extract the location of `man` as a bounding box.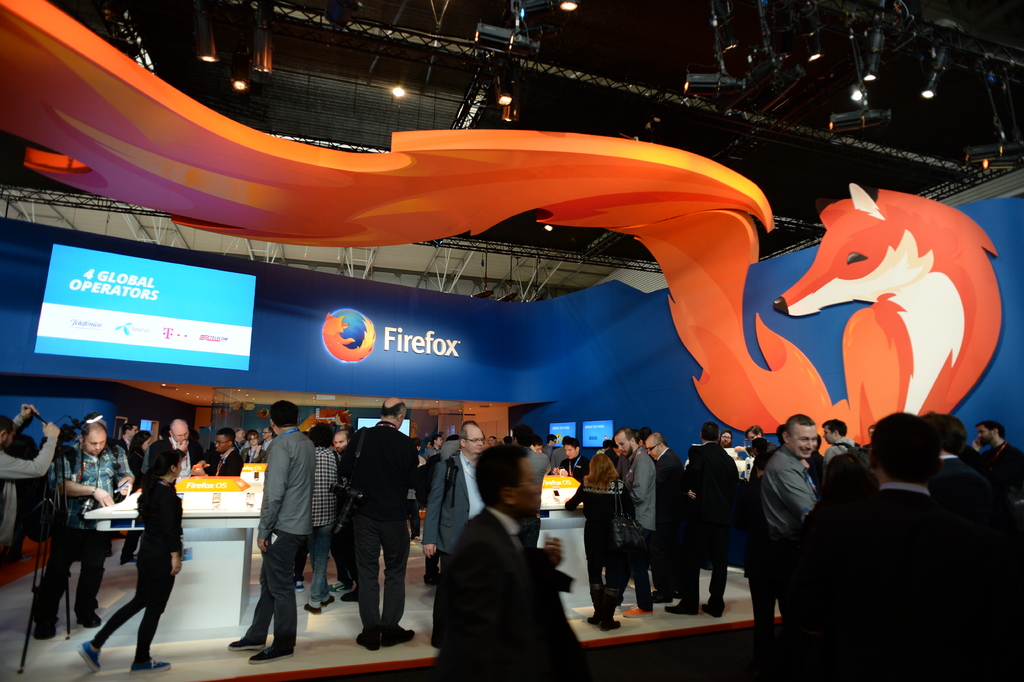
box(334, 401, 417, 642).
